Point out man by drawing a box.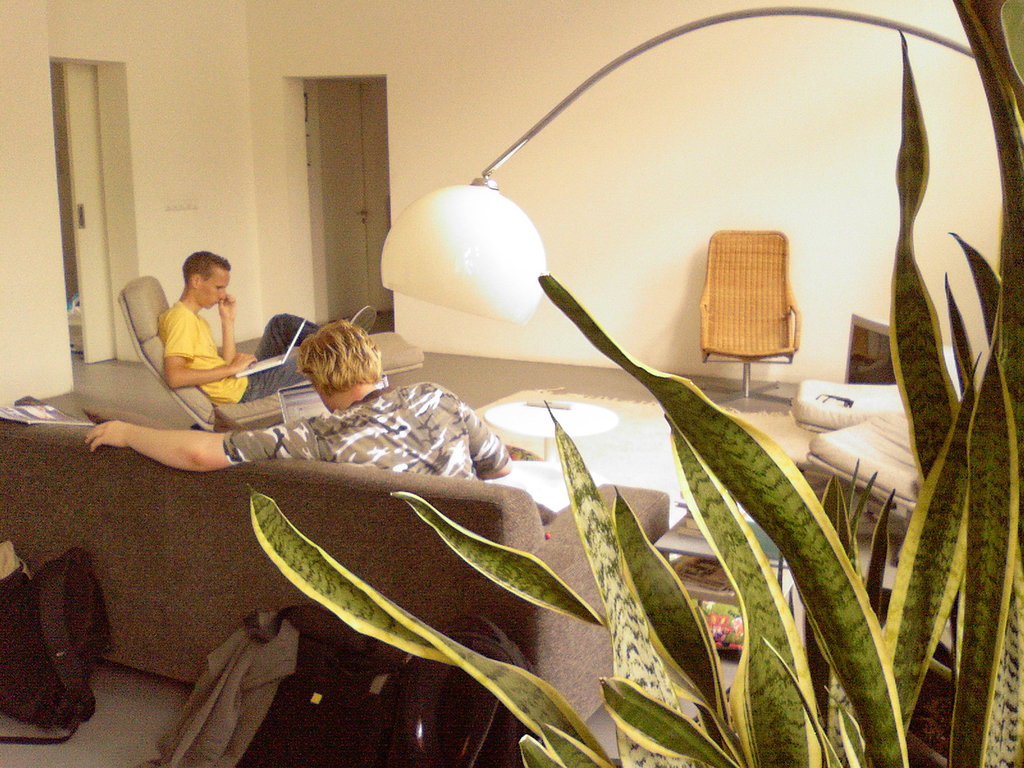
bbox=(83, 312, 515, 478).
